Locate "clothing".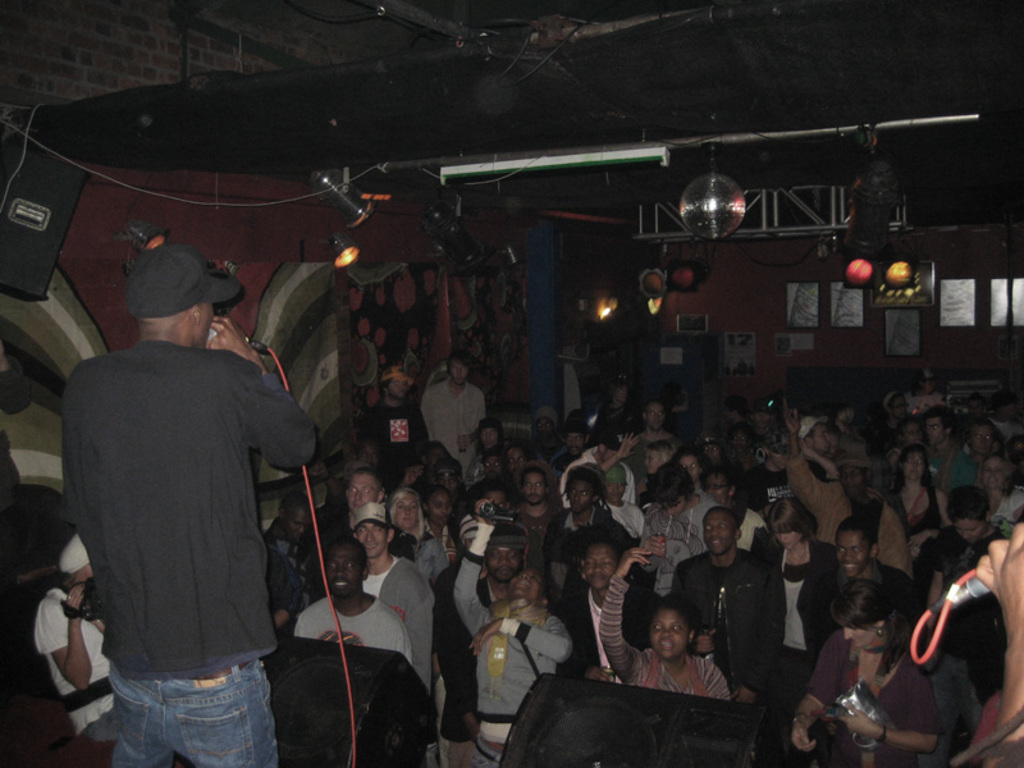
Bounding box: Rect(26, 586, 115, 746).
